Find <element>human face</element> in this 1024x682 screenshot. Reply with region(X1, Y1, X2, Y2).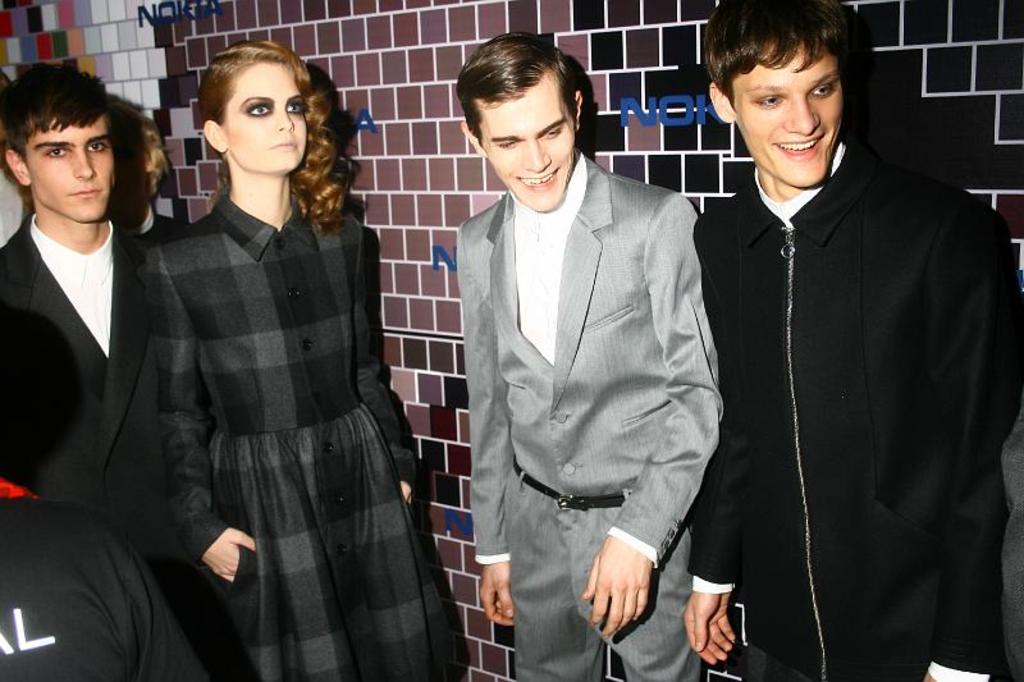
region(481, 95, 575, 211).
